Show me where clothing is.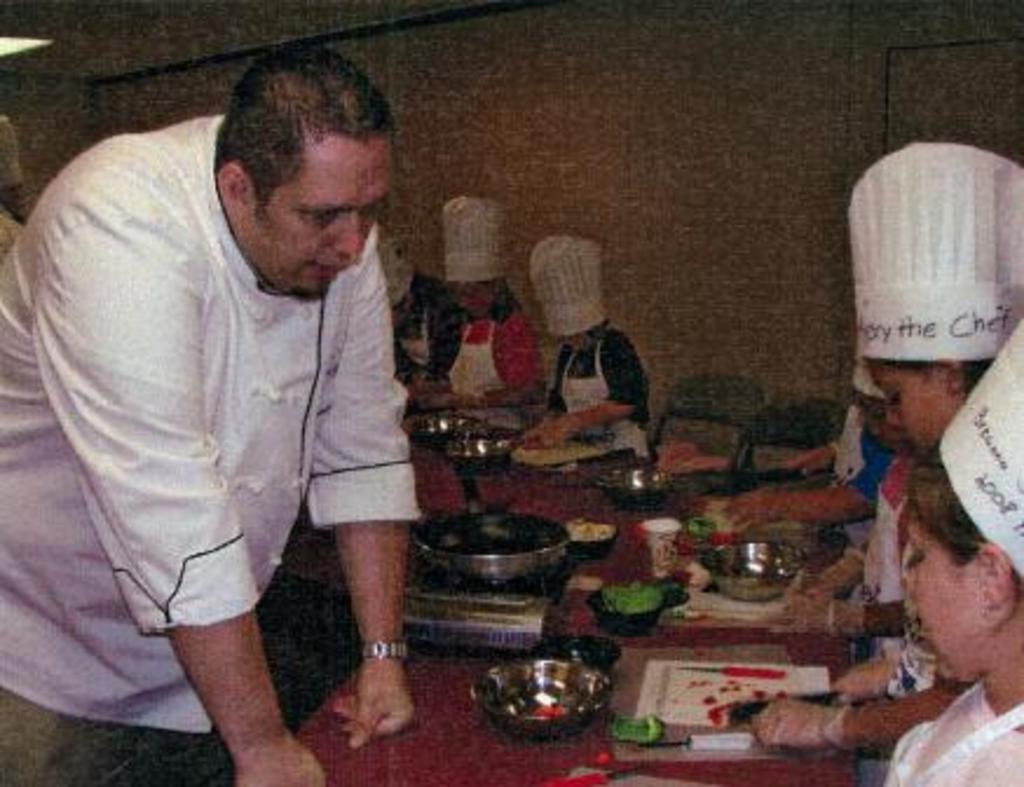
clothing is at {"left": 855, "top": 440, "right": 912, "bottom": 646}.
